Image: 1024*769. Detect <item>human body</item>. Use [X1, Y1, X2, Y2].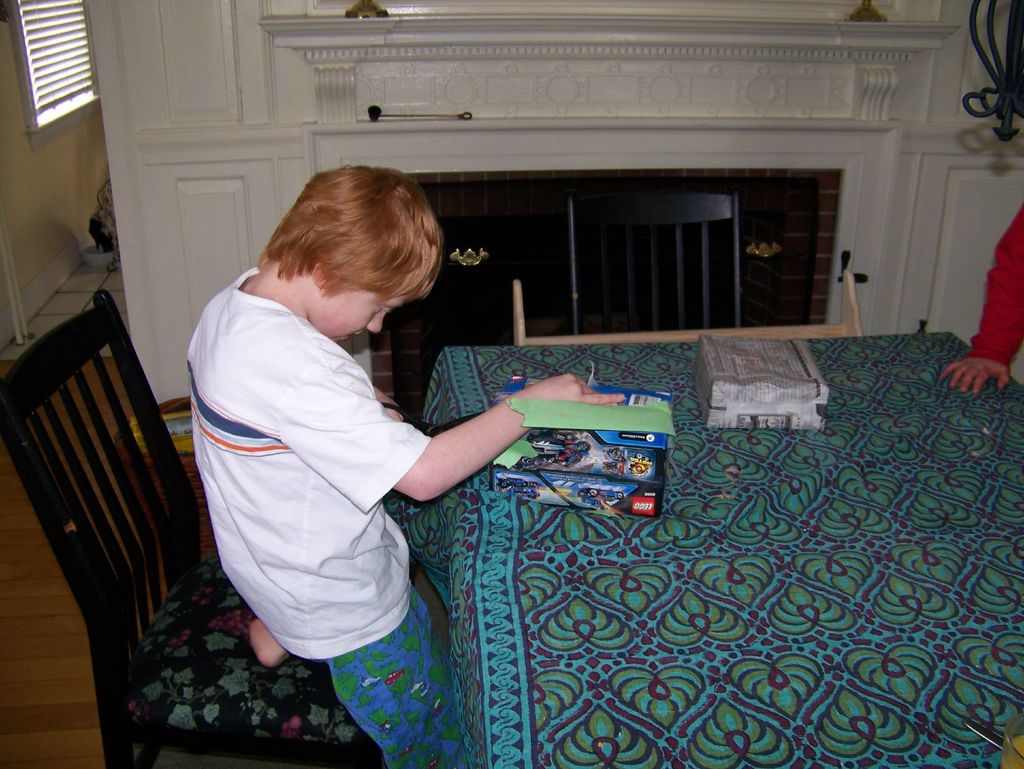
[180, 170, 511, 702].
